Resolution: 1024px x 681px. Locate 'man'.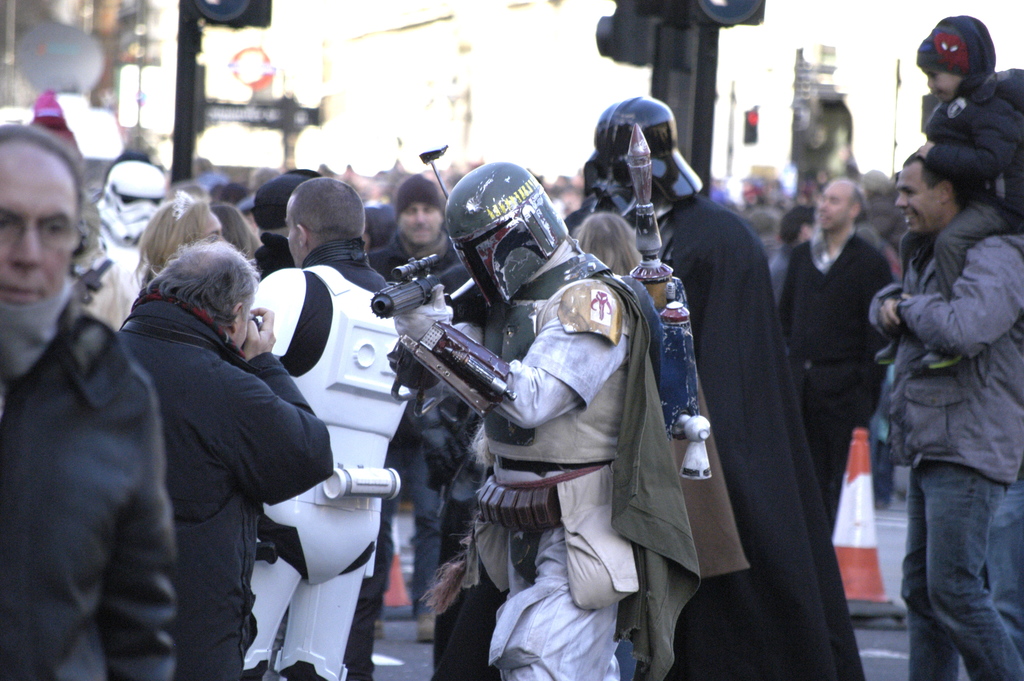
(left=784, top=177, right=906, bottom=559).
